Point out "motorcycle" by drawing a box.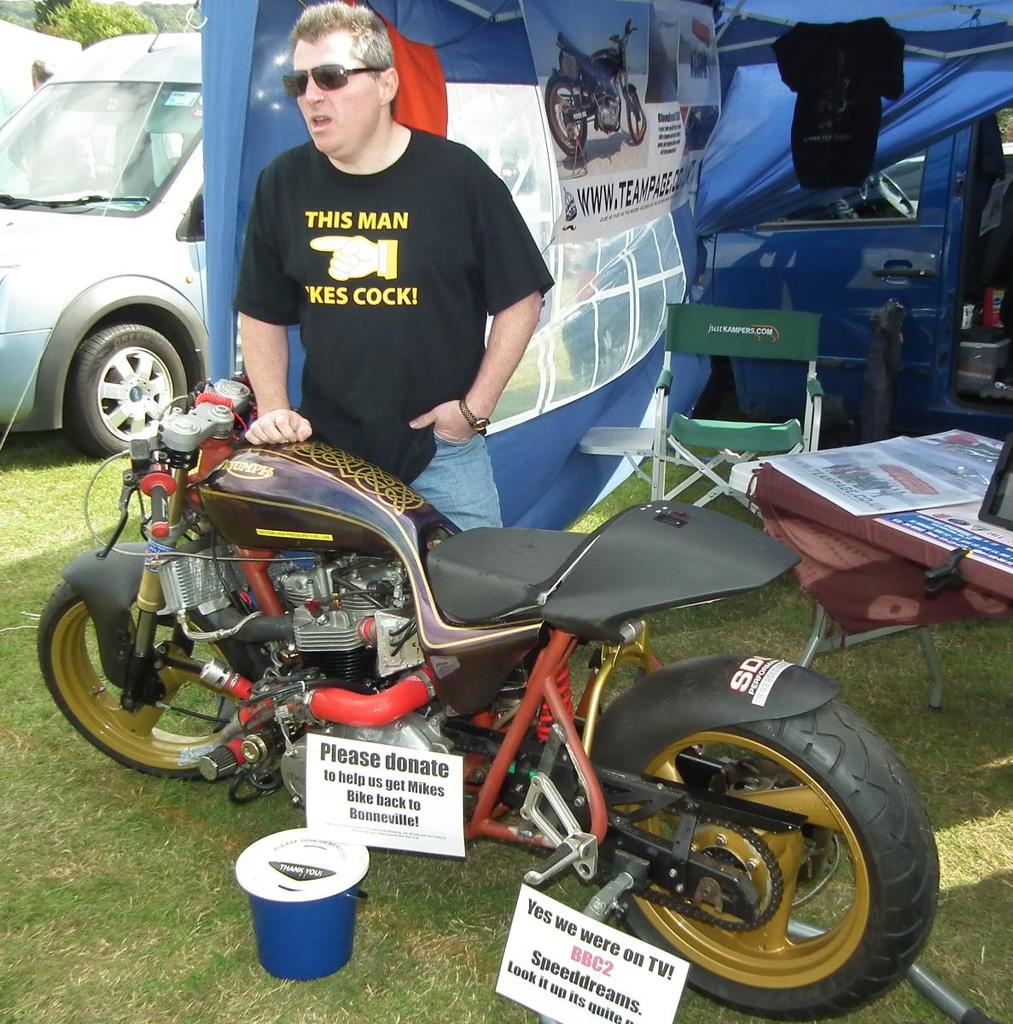
bbox(38, 323, 905, 962).
